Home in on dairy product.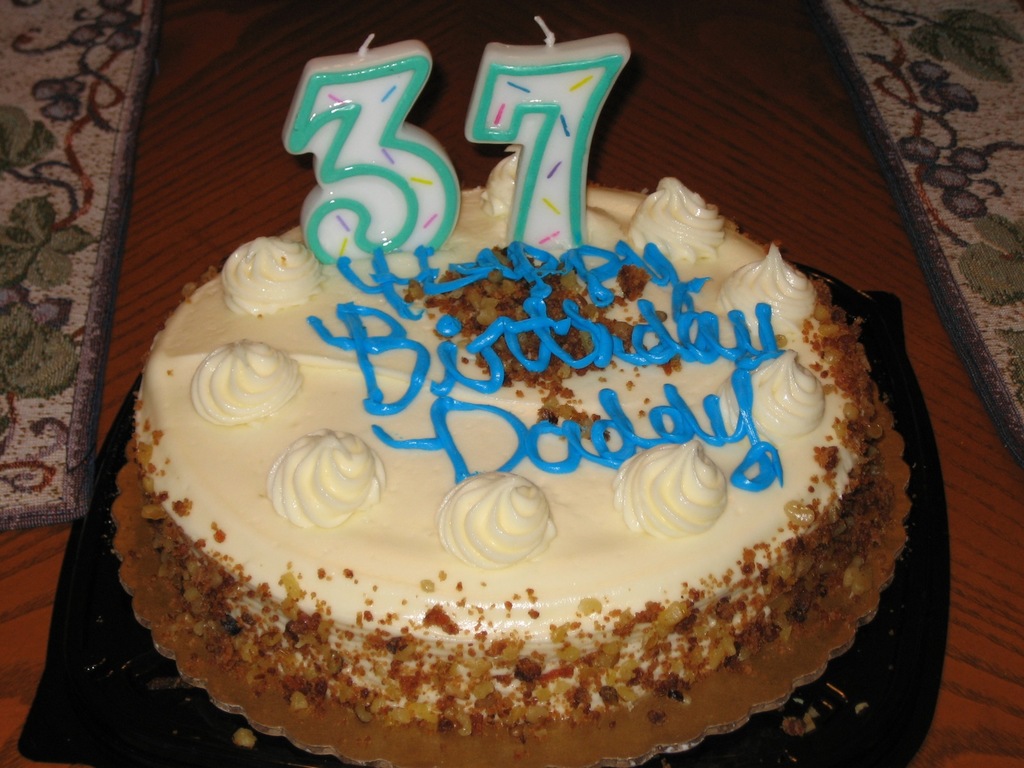
Homed in at l=108, t=129, r=892, b=756.
